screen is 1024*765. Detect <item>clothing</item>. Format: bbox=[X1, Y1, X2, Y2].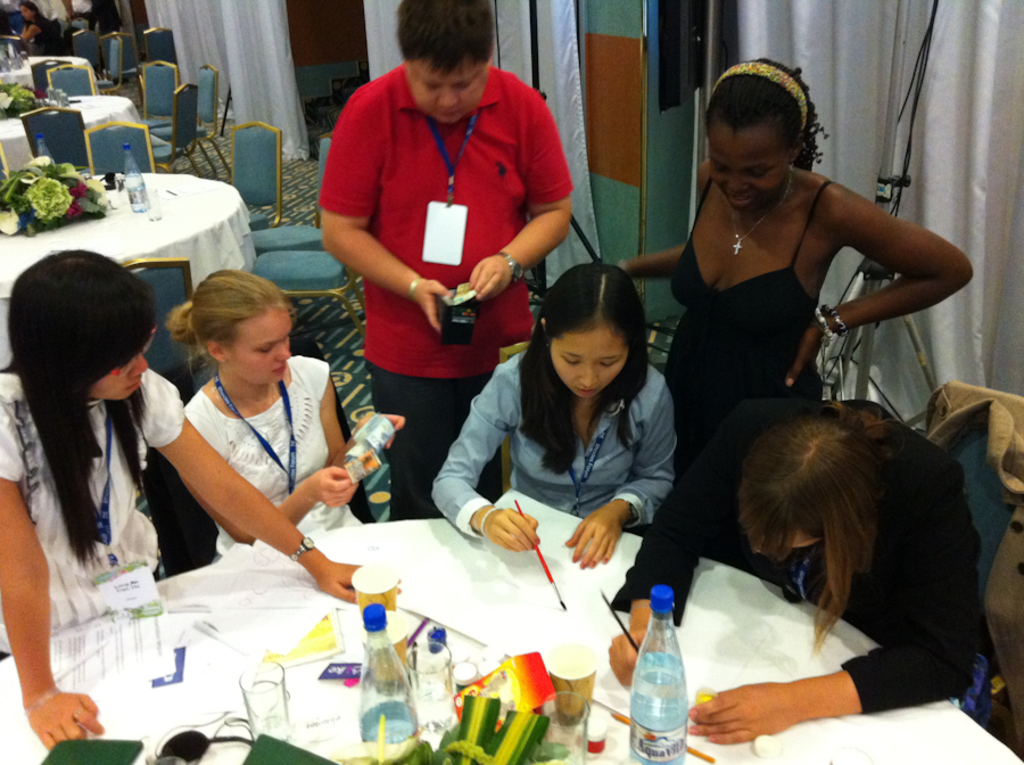
bbox=[187, 351, 329, 550].
